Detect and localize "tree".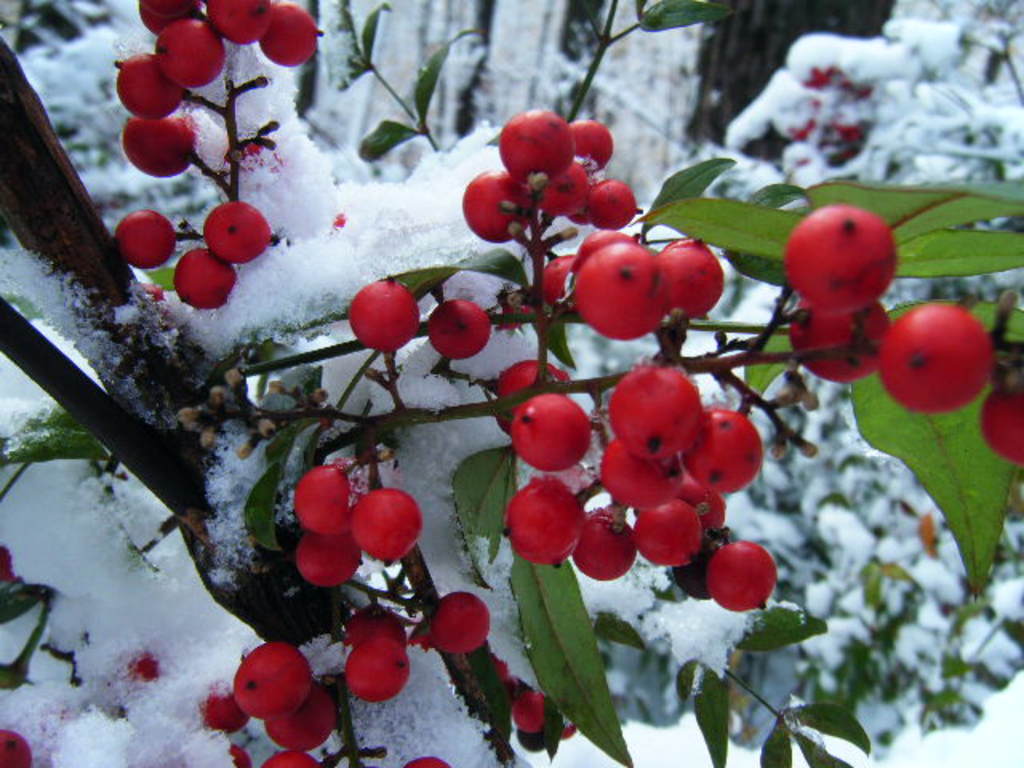
Localized at 0,0,1022,766.
